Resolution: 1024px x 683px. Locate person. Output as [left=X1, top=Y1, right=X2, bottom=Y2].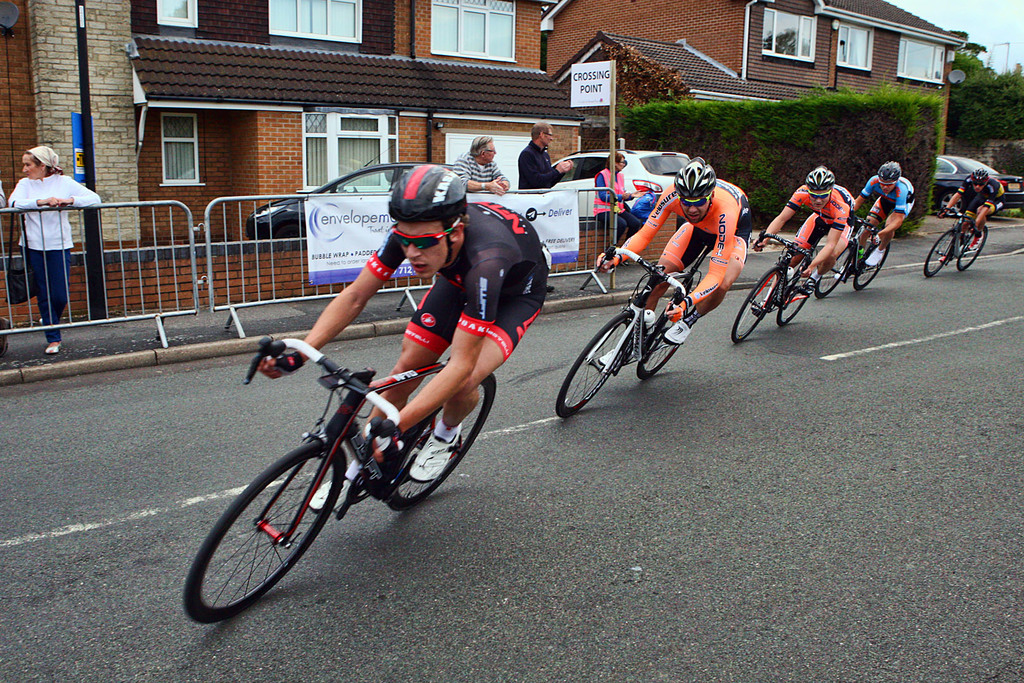
[left=940, top=163, right=1000, bottom=261].
